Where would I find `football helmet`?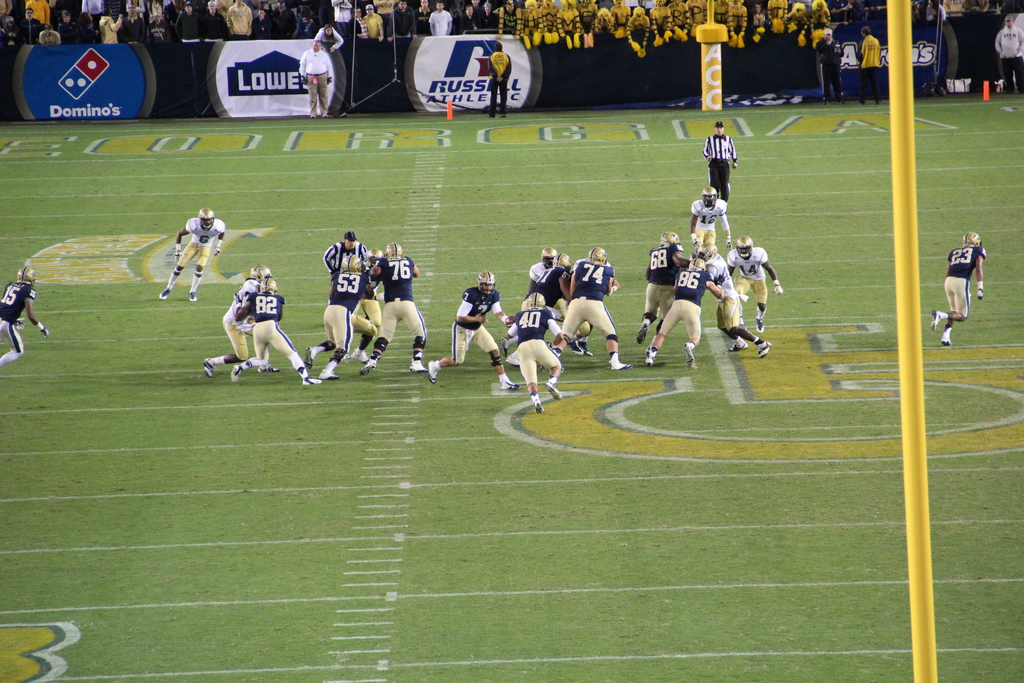
At region(701, 186, 719, 206).
